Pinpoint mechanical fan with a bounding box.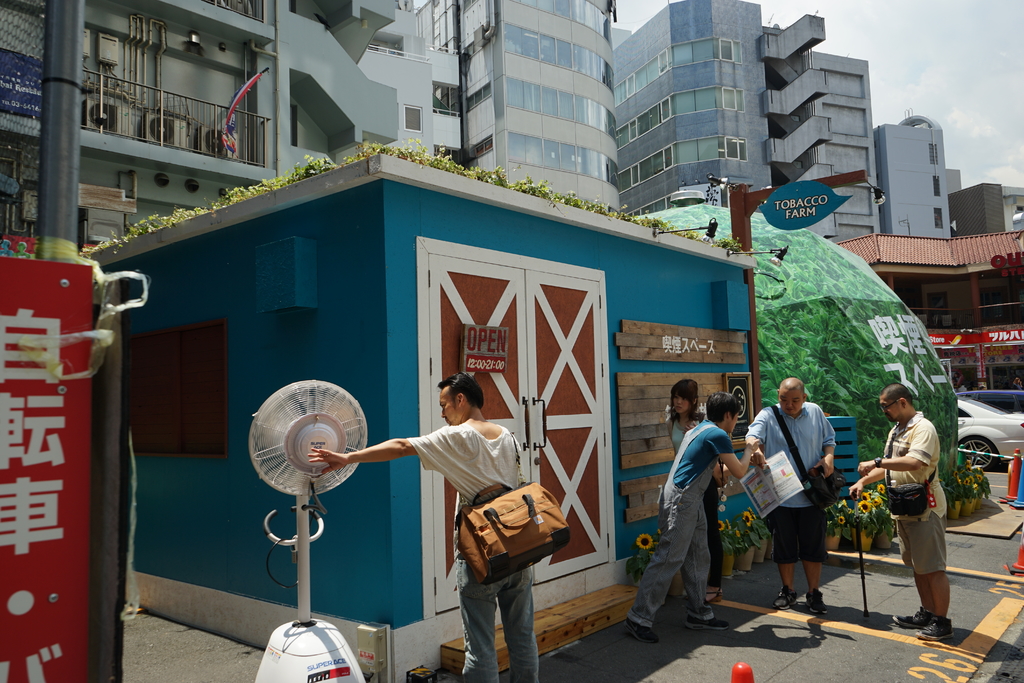
box=[248, 377, 370, 682].
